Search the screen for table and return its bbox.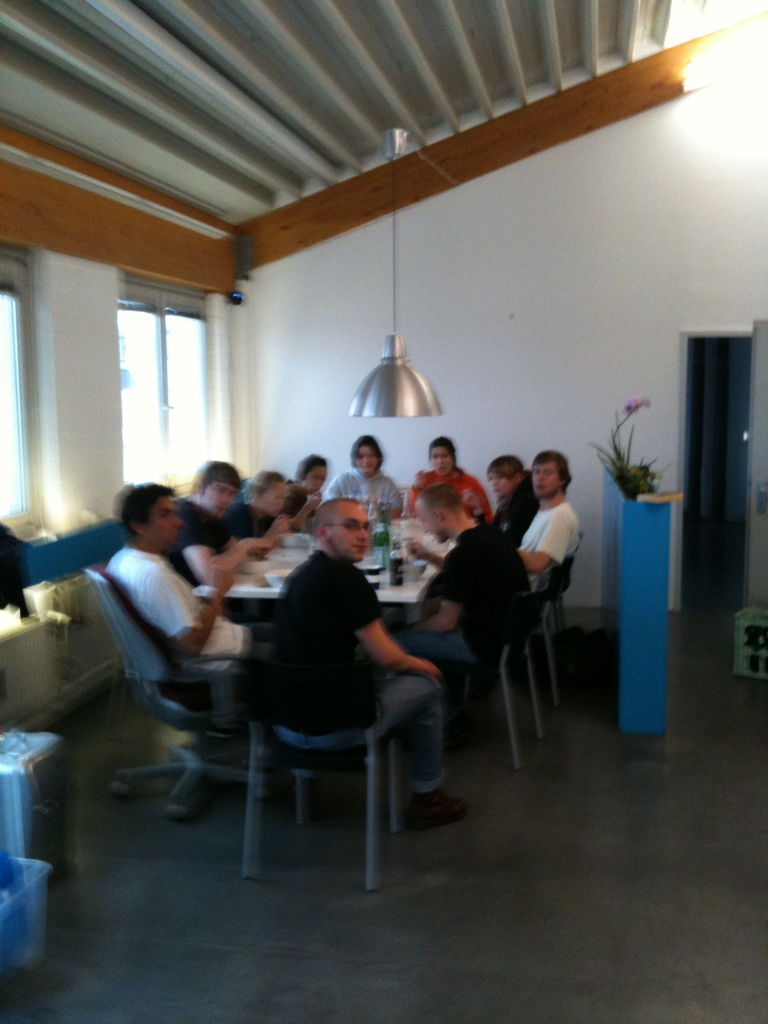
Found: [x1=186, y1=513, x2=454, y2=626].
